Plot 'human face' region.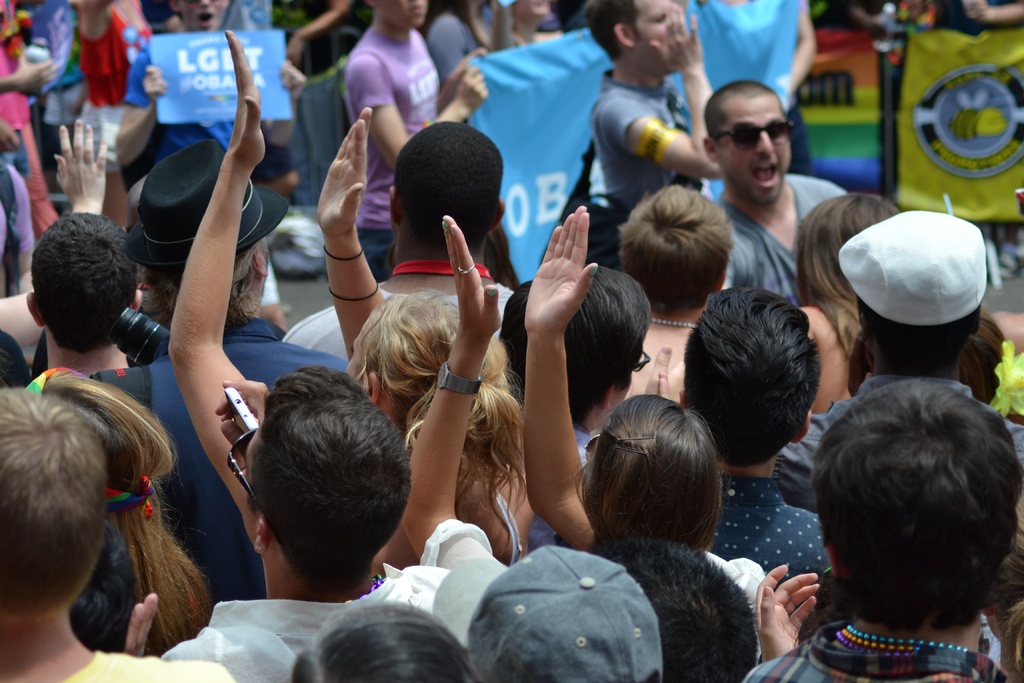
Plotted at Rect(633, 0, 670, 71).
